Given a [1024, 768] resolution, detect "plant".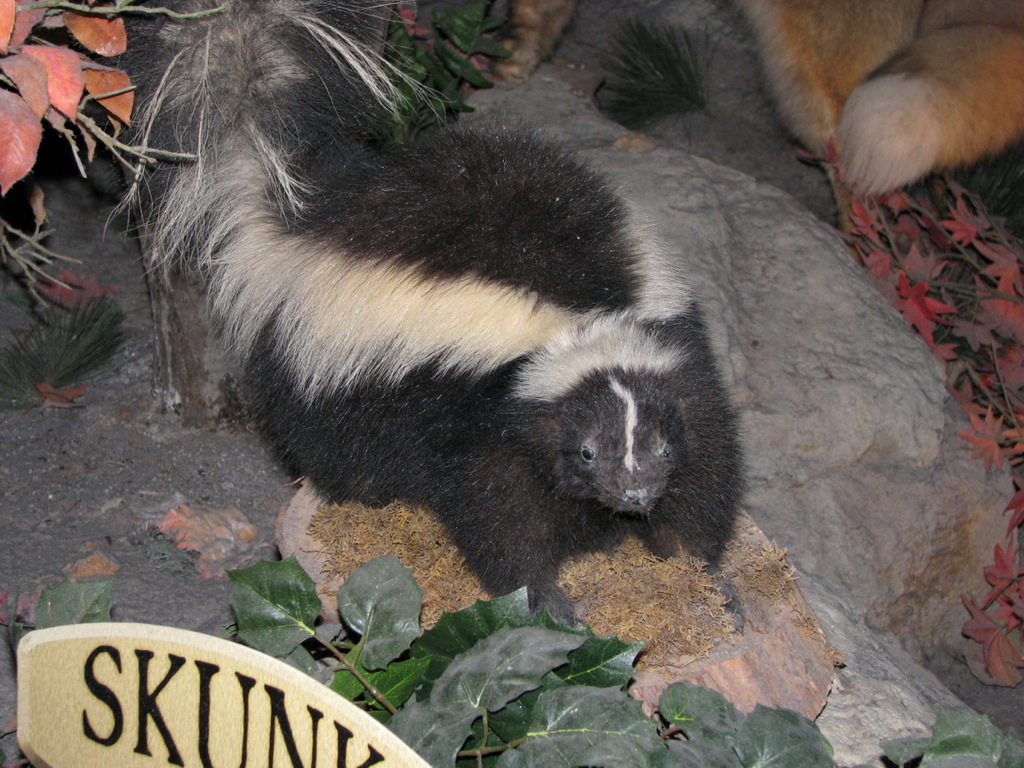
<box>0,0,230,314</box>.
